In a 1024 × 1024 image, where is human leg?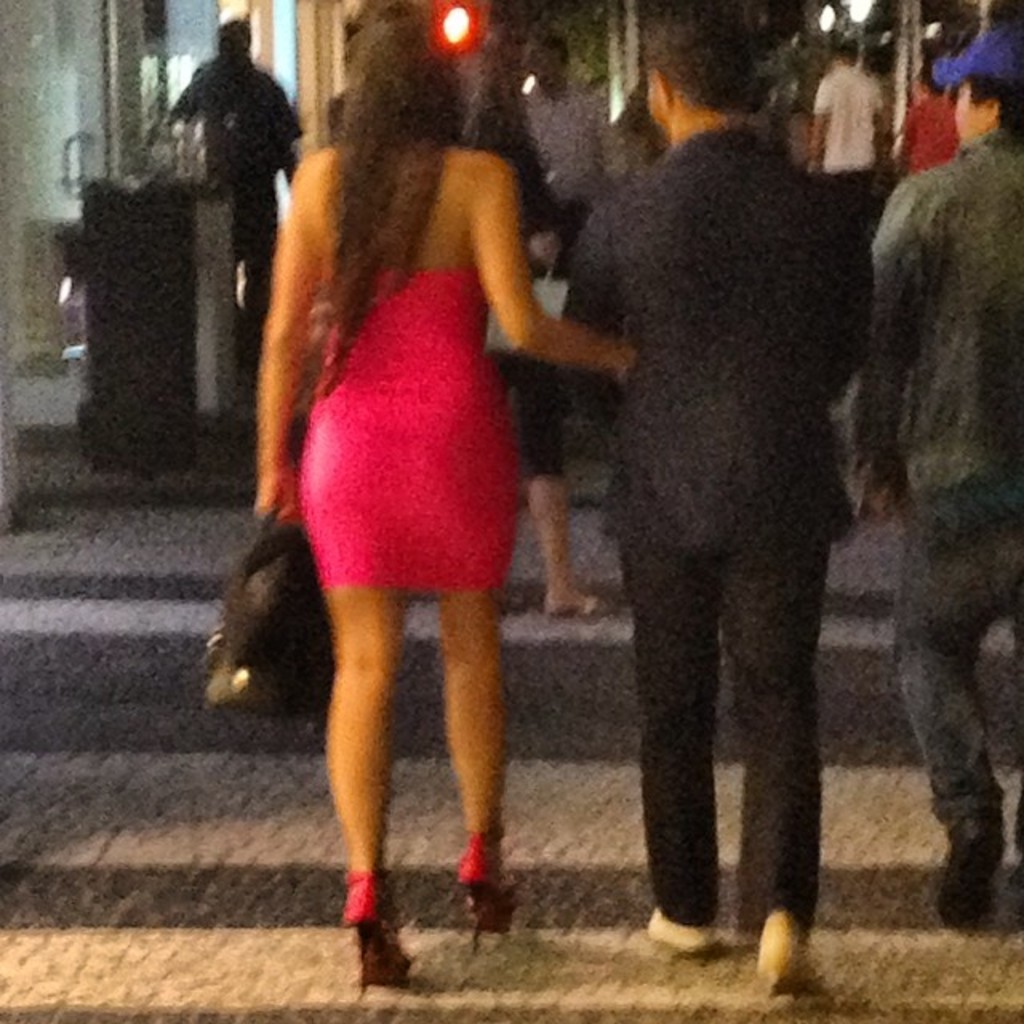
403,392,520,944.
